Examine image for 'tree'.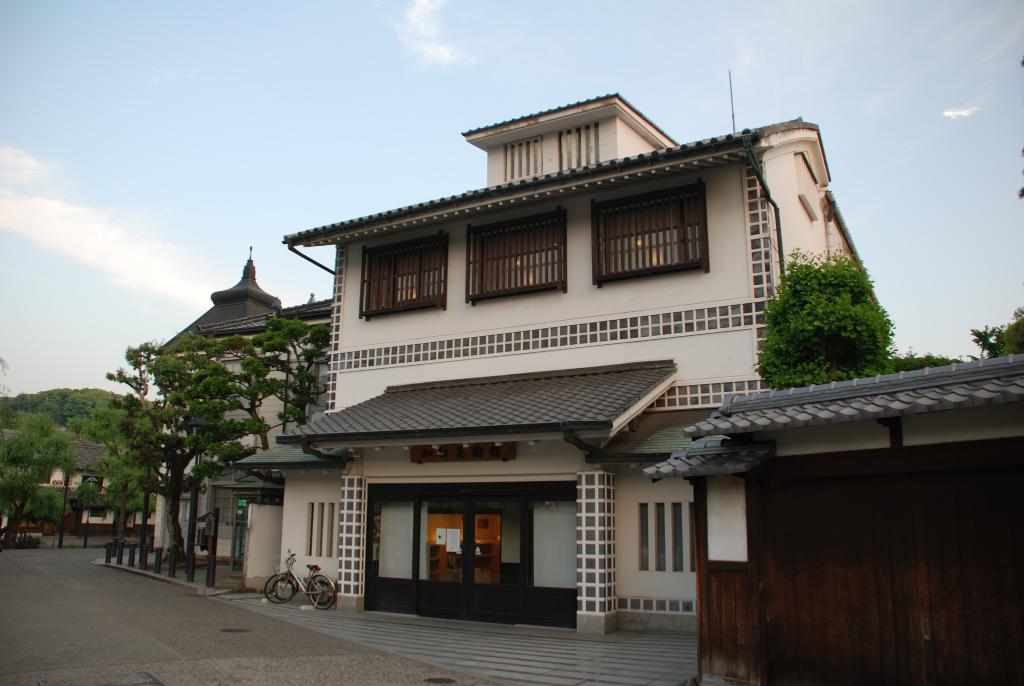
Examination result: (111, 315, 336, 582).
